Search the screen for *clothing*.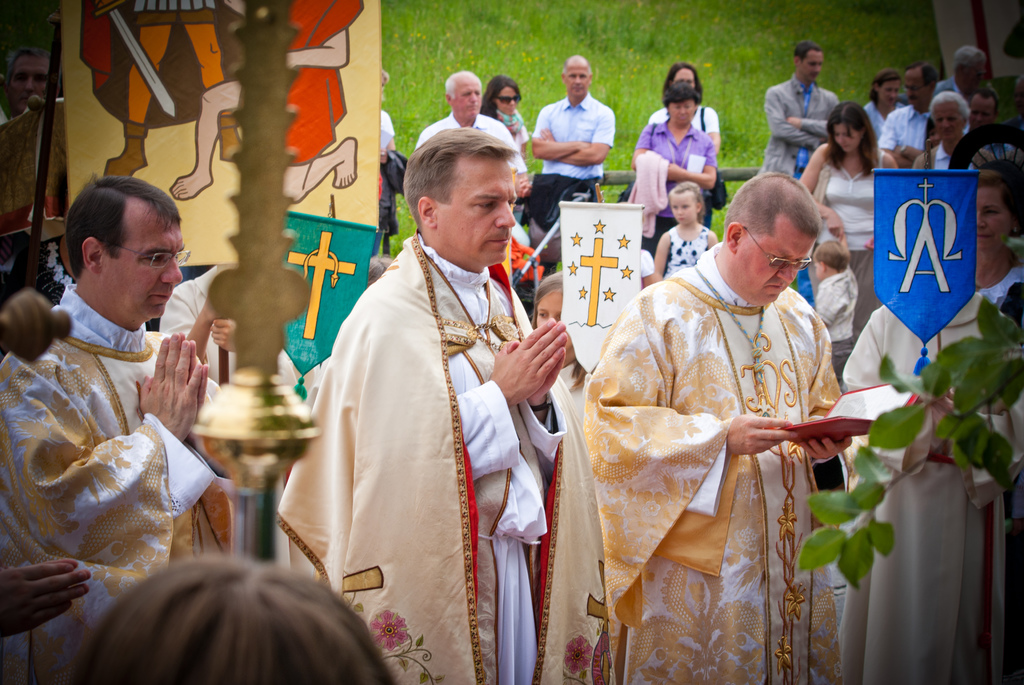
Found at pyautogui.locateOnScreen(153, 249, 329, 388).
